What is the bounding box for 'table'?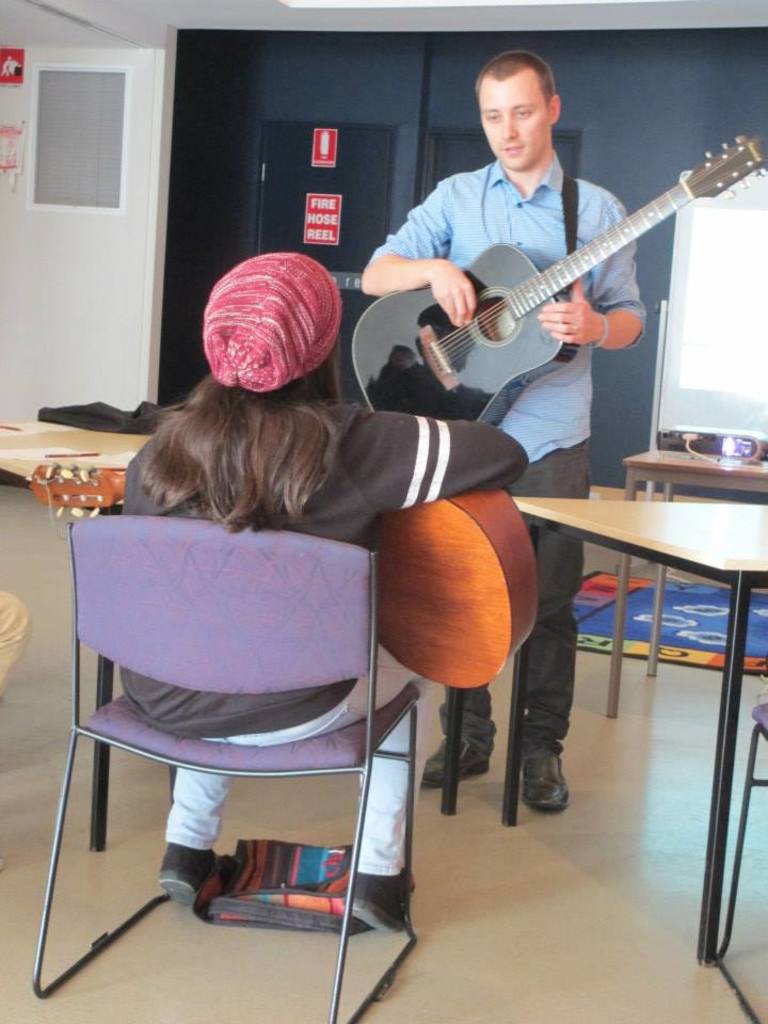
x1=510 y1=501 x2=767 y2=969.
